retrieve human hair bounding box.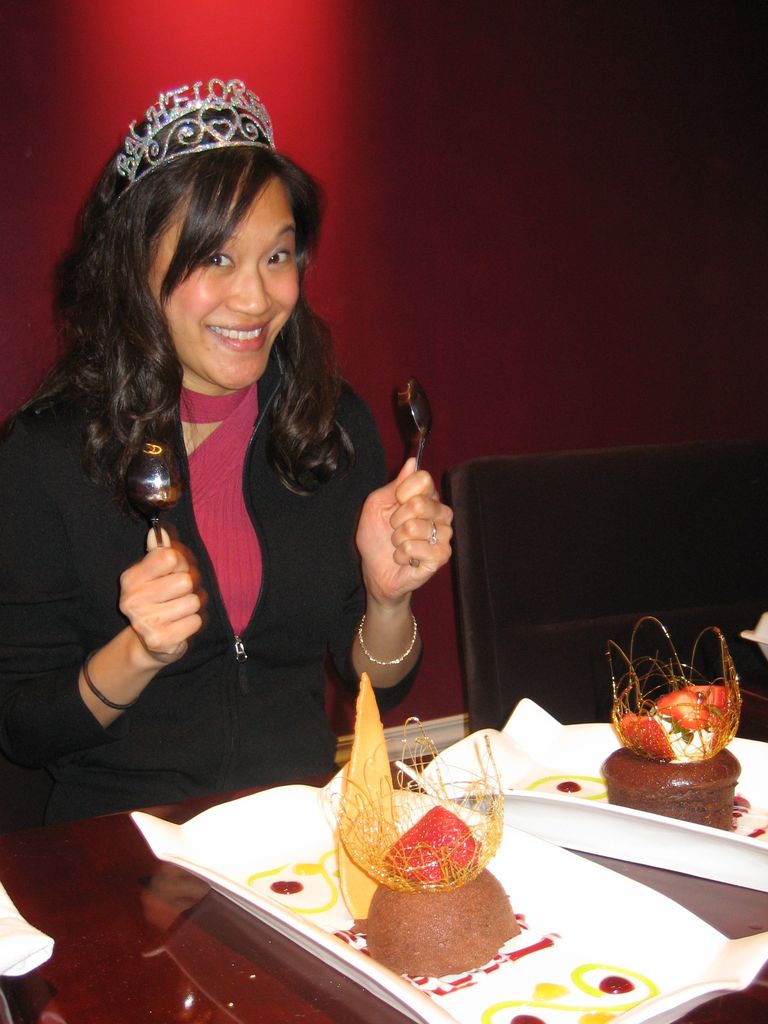
Bounding box: box(42, 91, 362, 505).
